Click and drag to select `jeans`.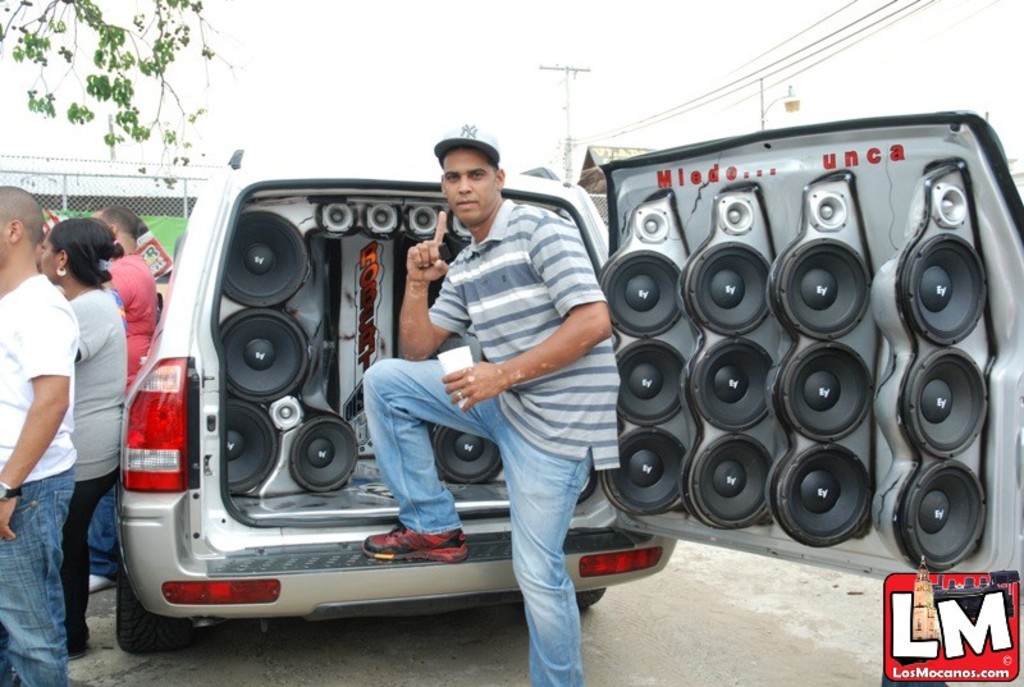
Selection: [4,473,91,686].
